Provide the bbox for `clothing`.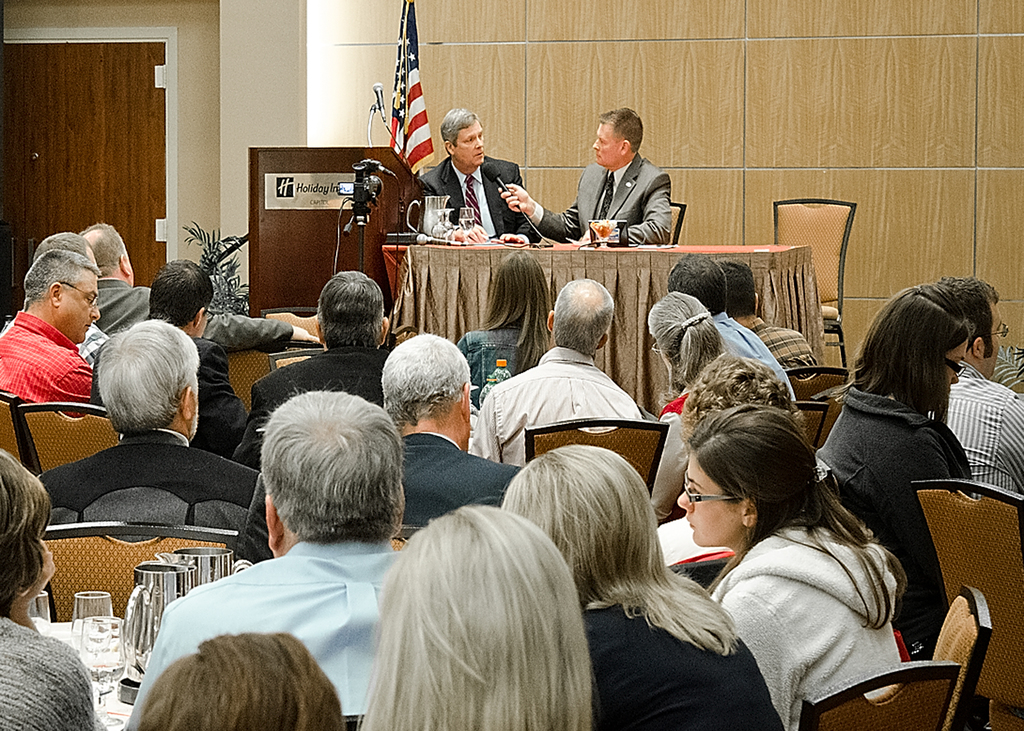
x1=0, y1=316, x2=98, y2=410.
